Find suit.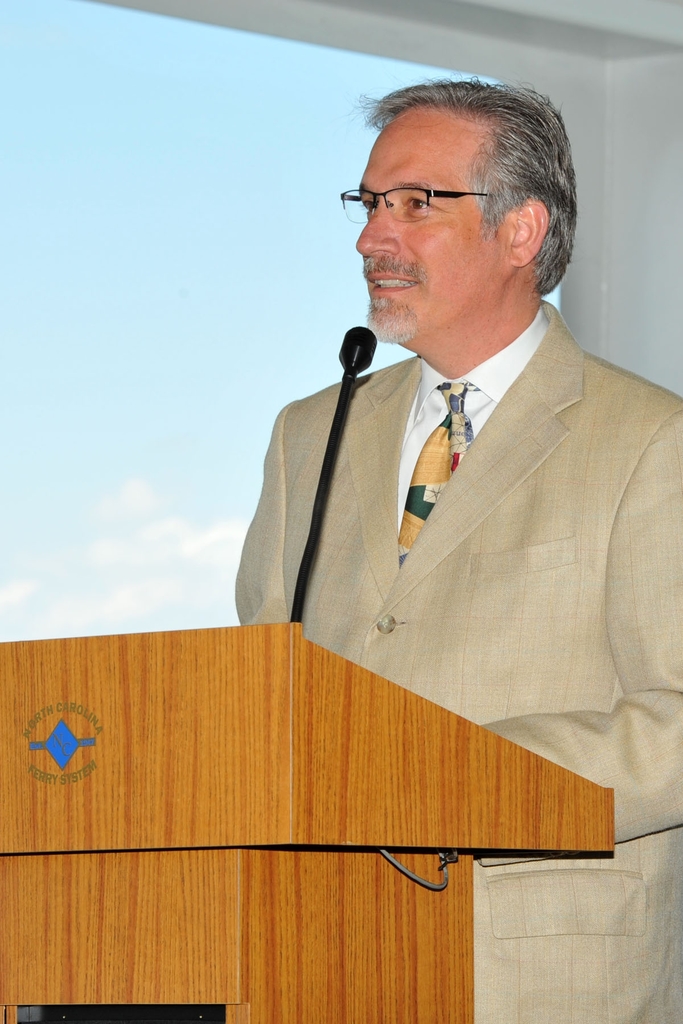
[x1=223, y1=279, x2=672, y2=756].
